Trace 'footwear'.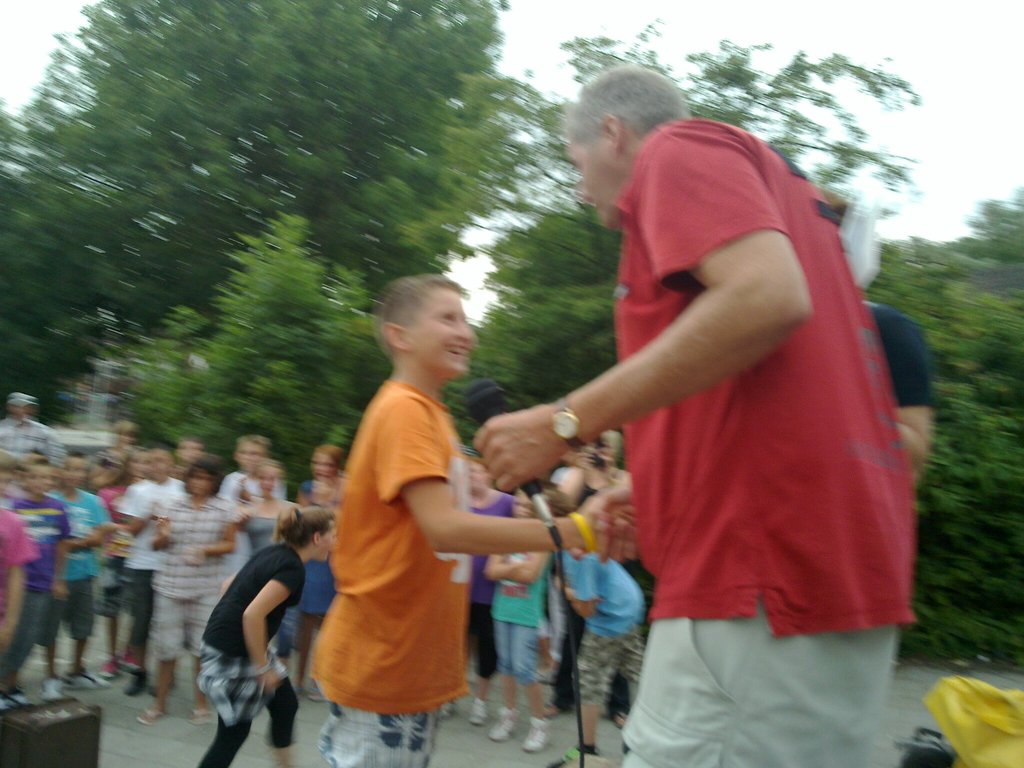
Traced to box=[545, 700, 561, 717].
